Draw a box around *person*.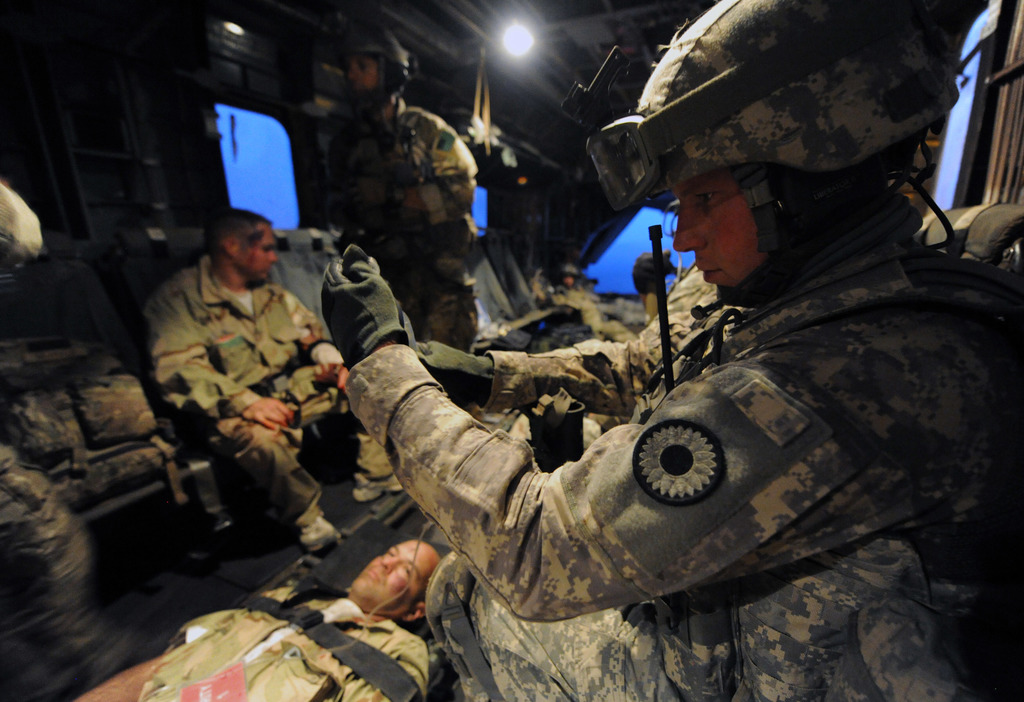
bbox=[543, 267, 635, 346].
